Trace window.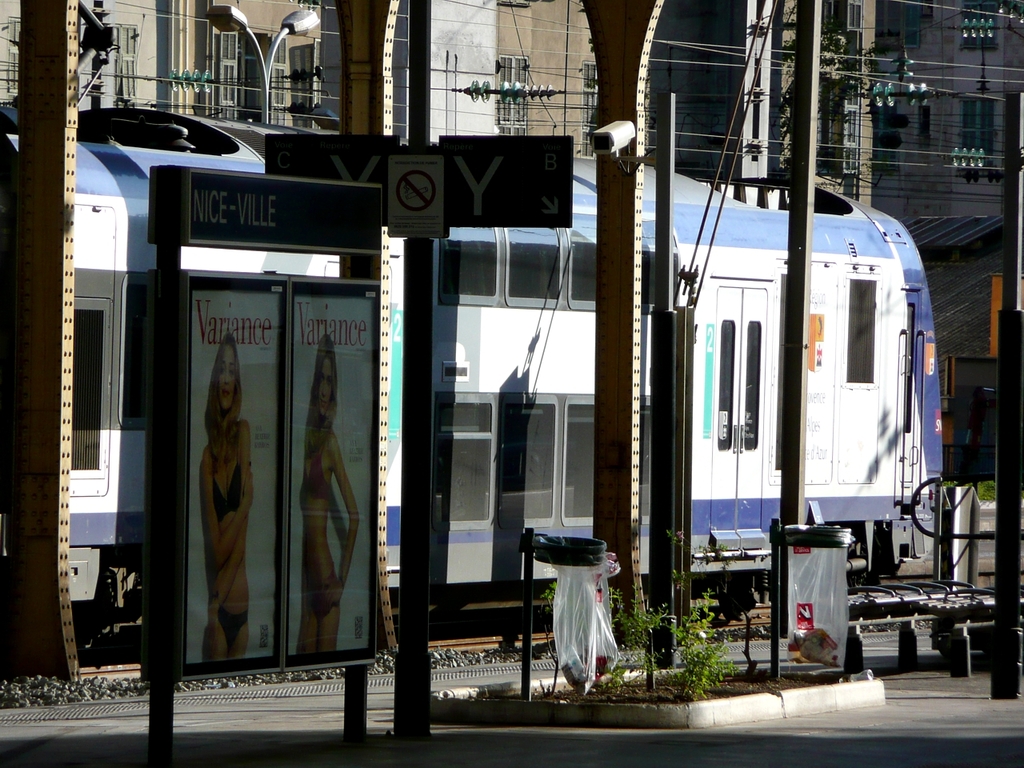
Traced to crop(495, 54, 530, 124).
